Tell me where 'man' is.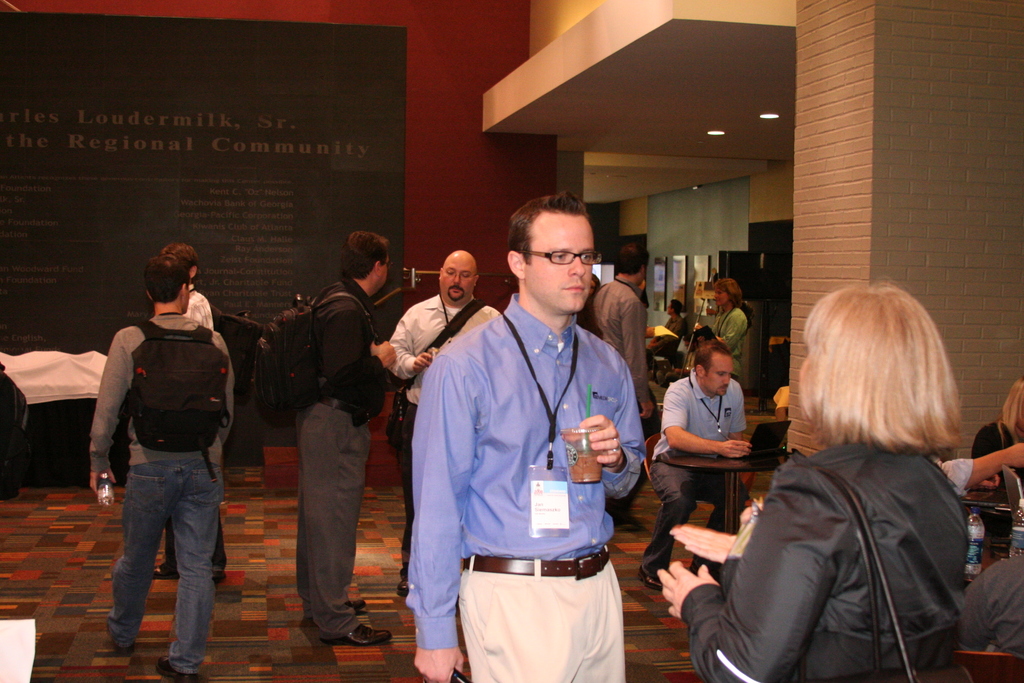
'man' is at 89/252/237/682.
